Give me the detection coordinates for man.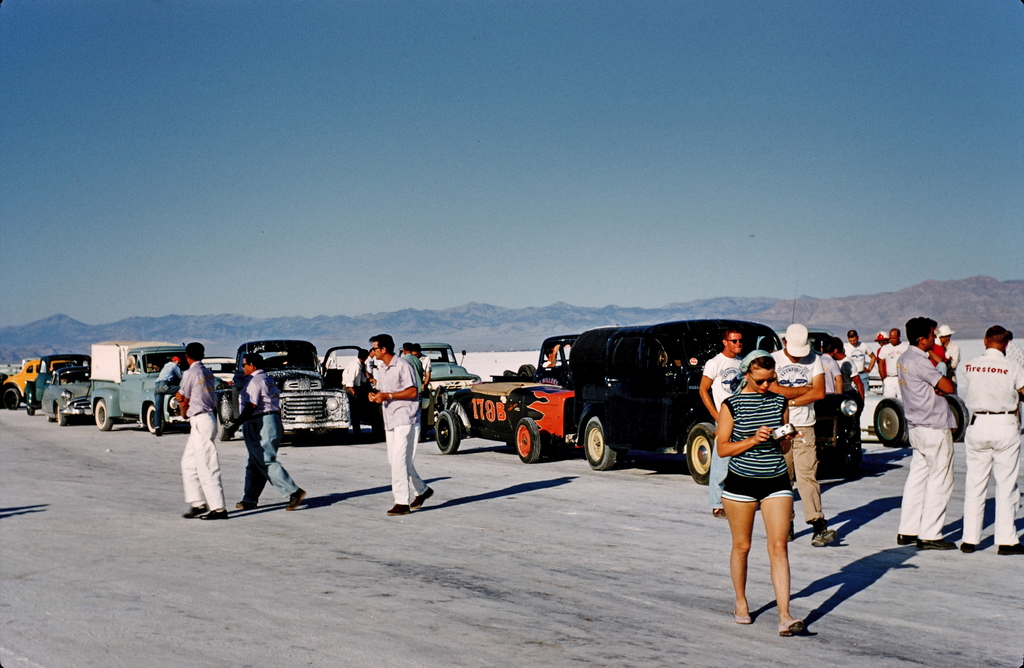
{"left": 360, "top": 330, "right": 439, "bottom": 514}.
